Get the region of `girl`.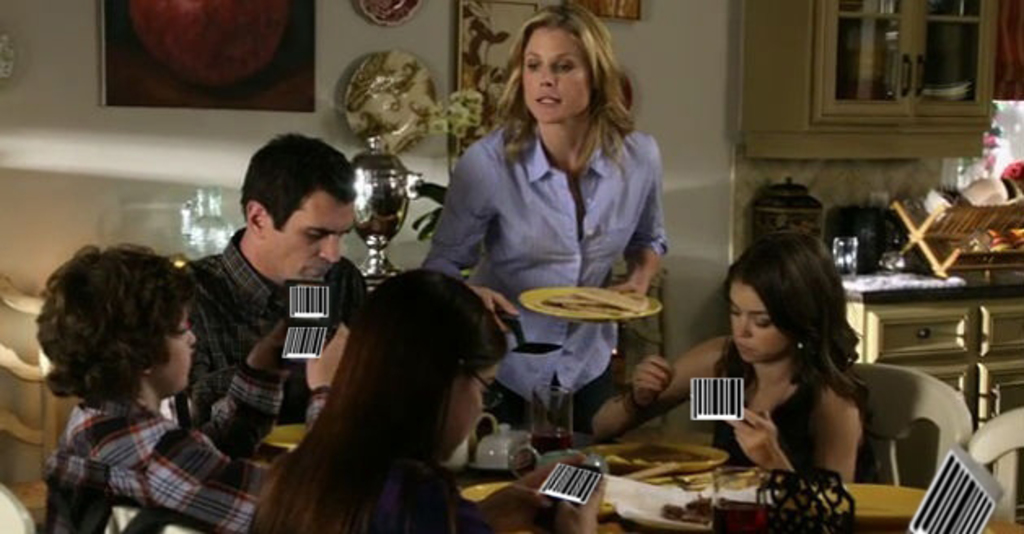
bbox=[249, 278, 589, 529].
